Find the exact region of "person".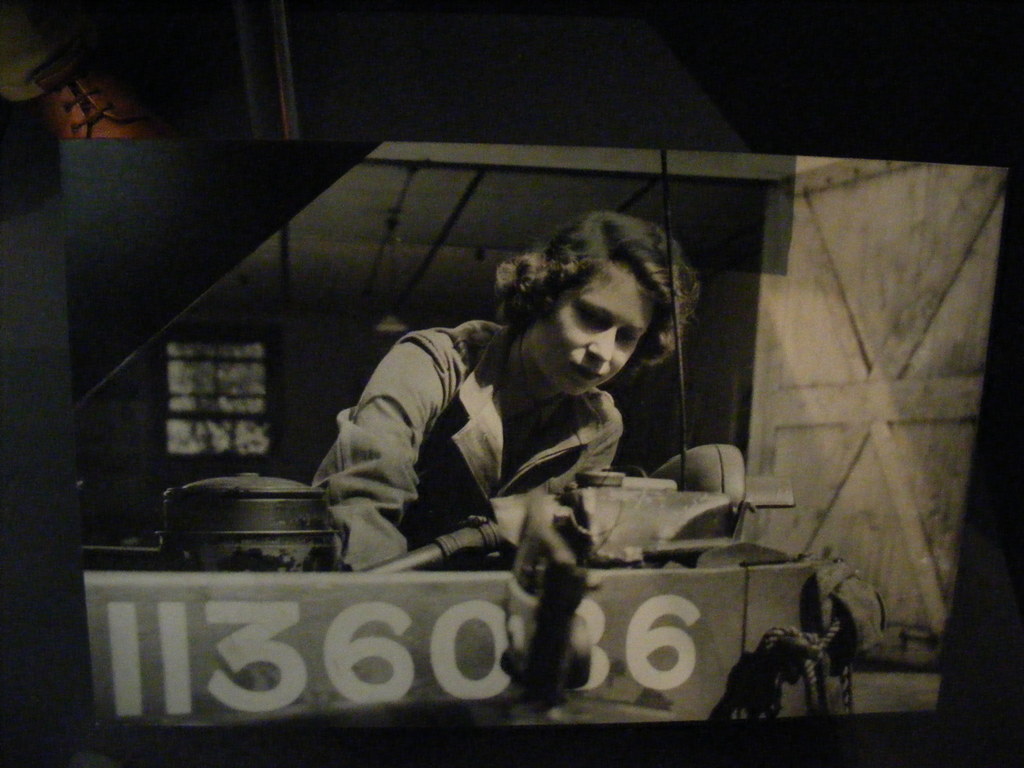
Exact region: detection(339, 218, 711, 615).
